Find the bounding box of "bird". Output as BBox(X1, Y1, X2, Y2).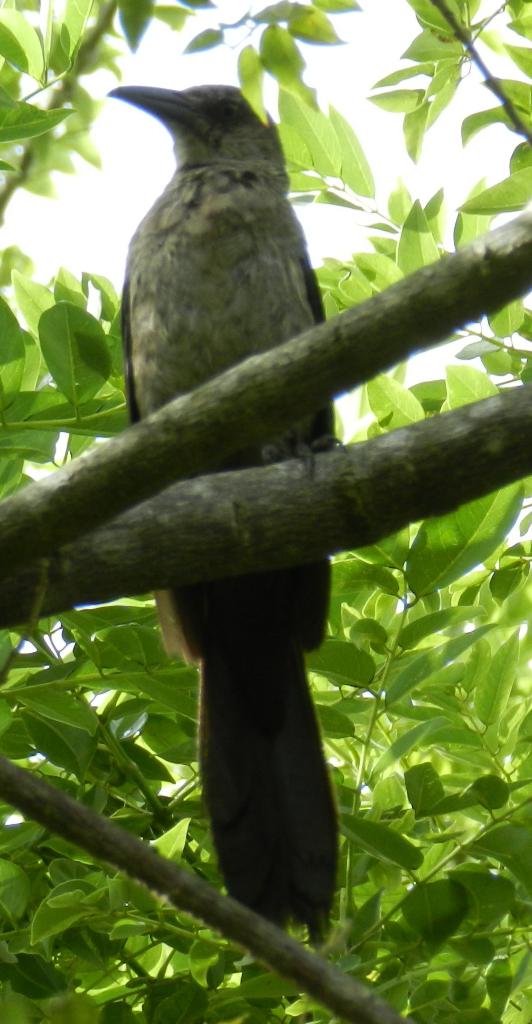
BBox(103, 69, 334, 956).
